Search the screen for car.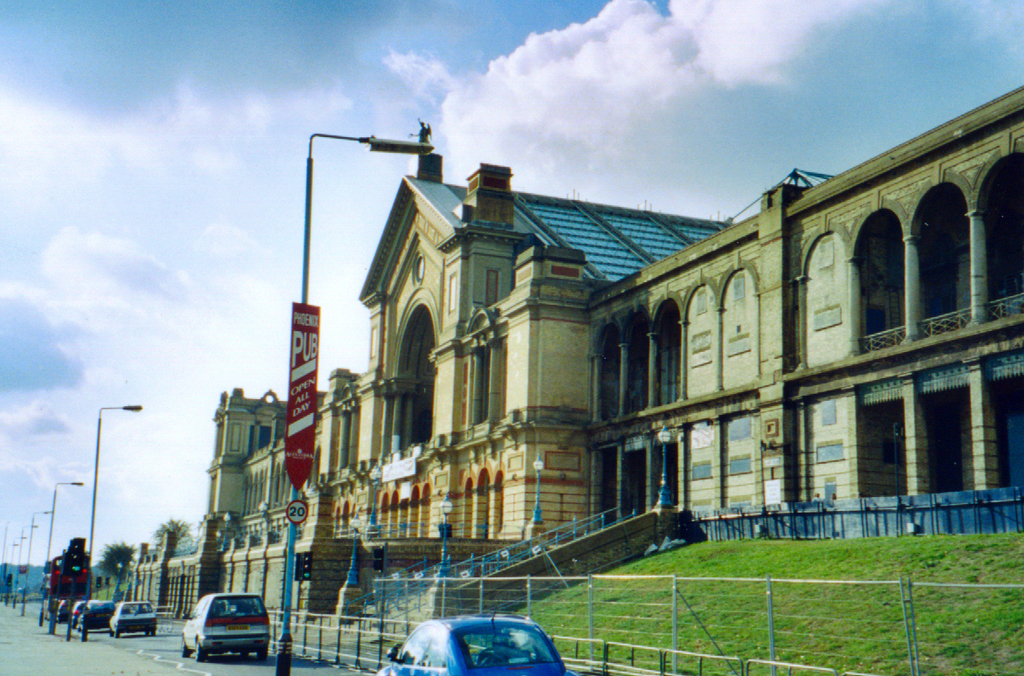
Found at x1=81 y1=599 x2=105 y2=625.
